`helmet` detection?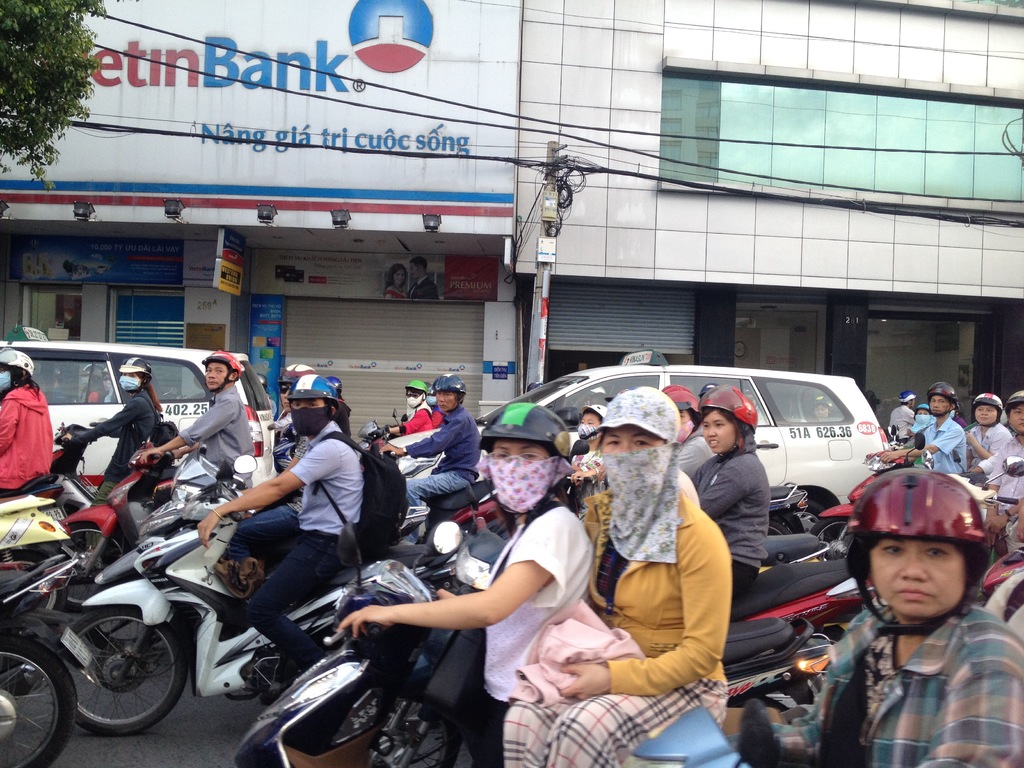
{"x1": 80, "y1": 363, "x2": 101, "y2": 401}
